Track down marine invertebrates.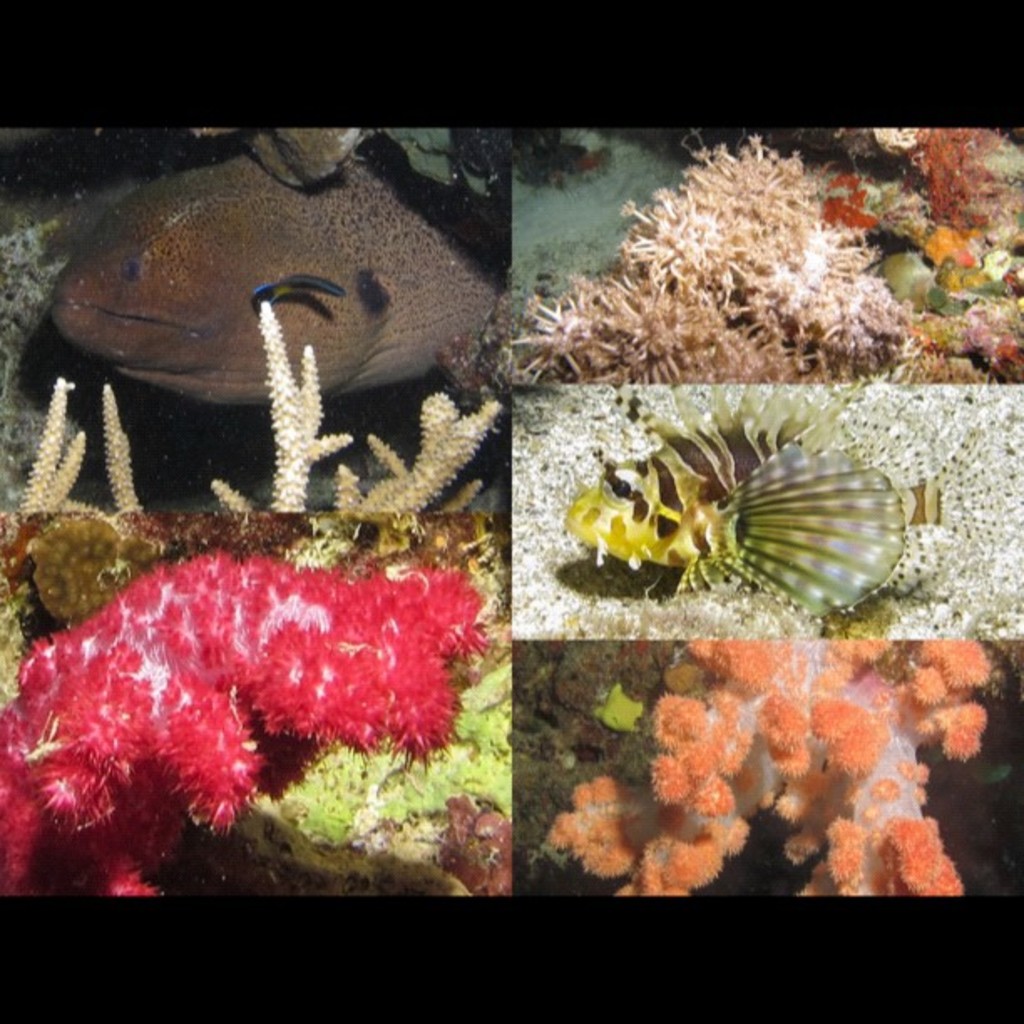
Tracked to BBox(102, 370, 166, 514).
